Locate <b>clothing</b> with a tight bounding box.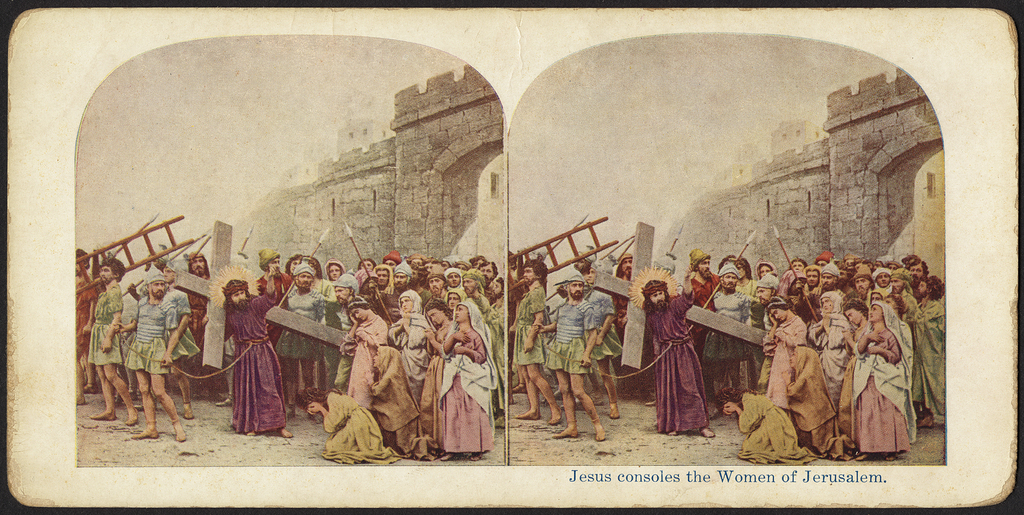
locate(164, 289, 200, 361).
